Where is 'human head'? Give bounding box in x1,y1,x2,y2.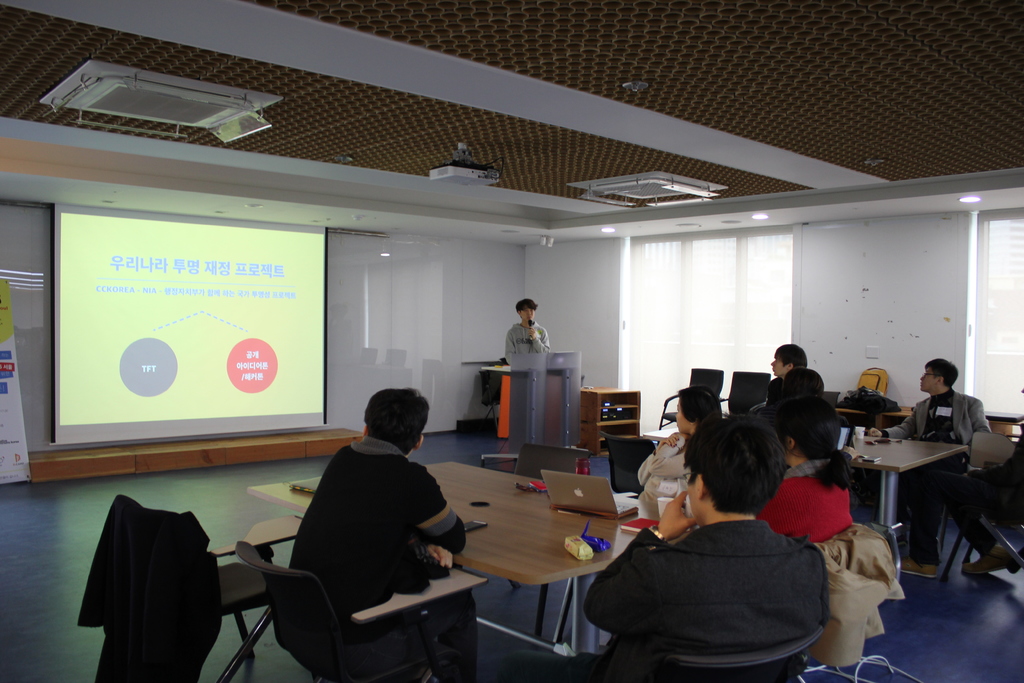
922,356,958,395.
